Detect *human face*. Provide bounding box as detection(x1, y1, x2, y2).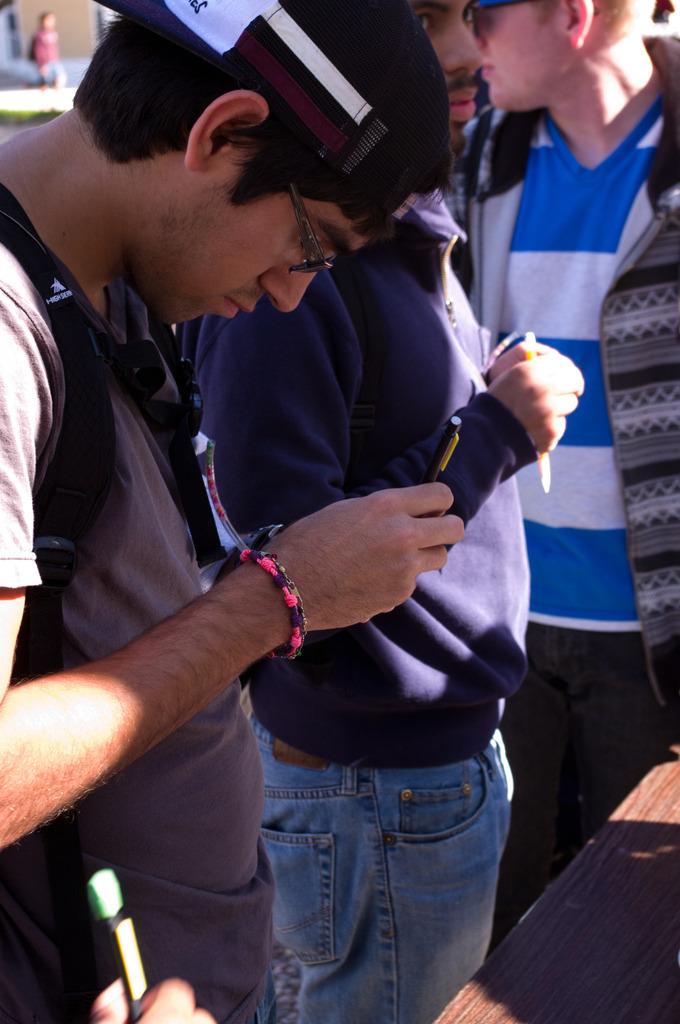
detection(120, 153, 361, 328).
